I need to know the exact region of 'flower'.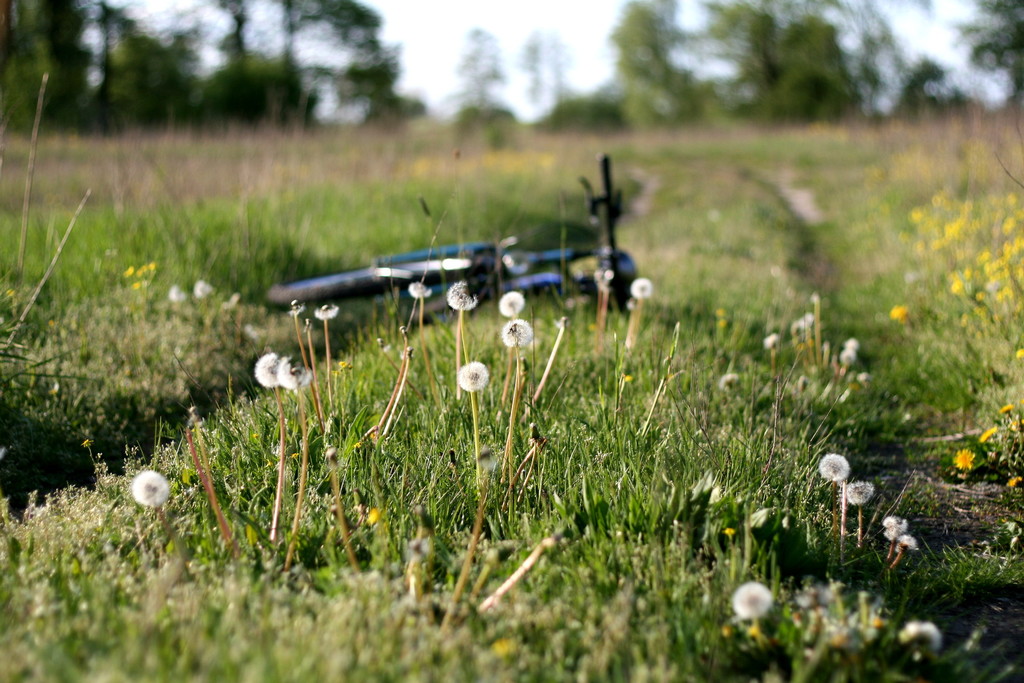
Region: x1=458 y1=363 x2=487 y2=392.
